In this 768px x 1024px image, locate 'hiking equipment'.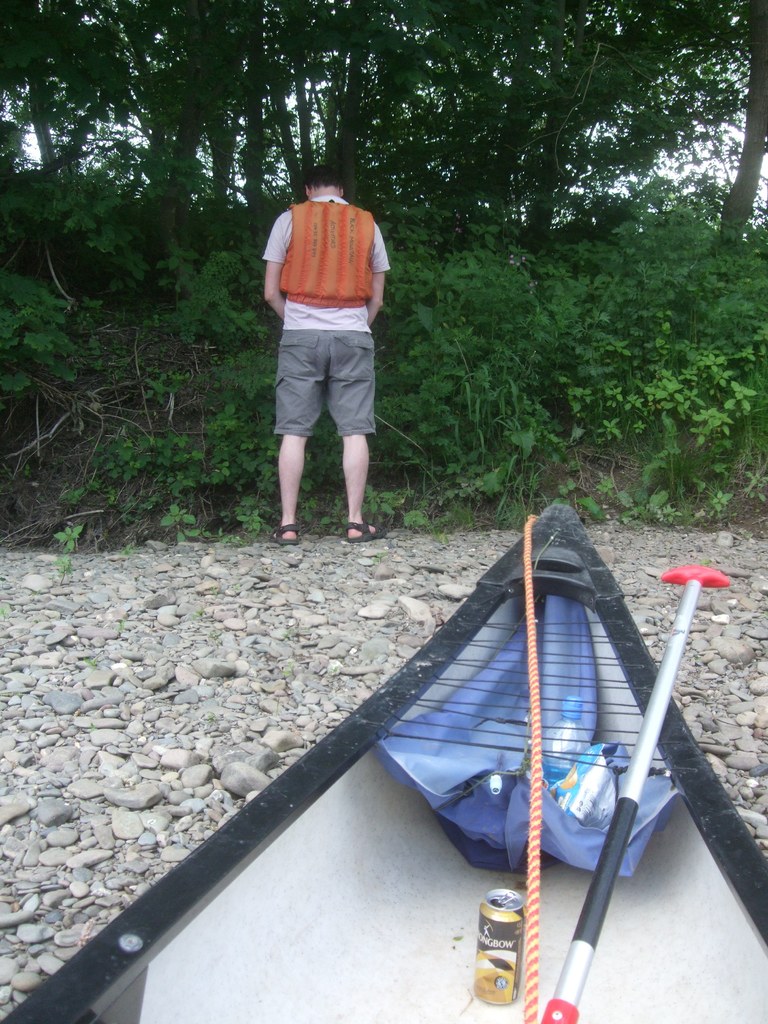
Bounding box: (535, 570, 730, 1023).
